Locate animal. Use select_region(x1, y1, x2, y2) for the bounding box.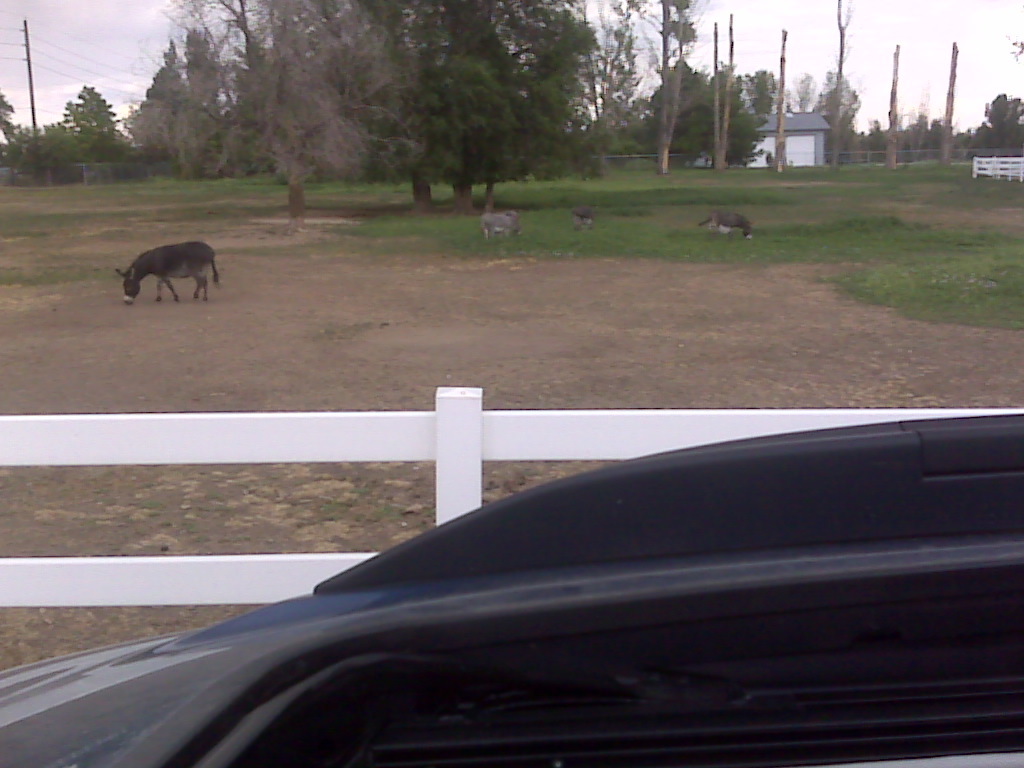
select_region(567, 206, 595, 233).
